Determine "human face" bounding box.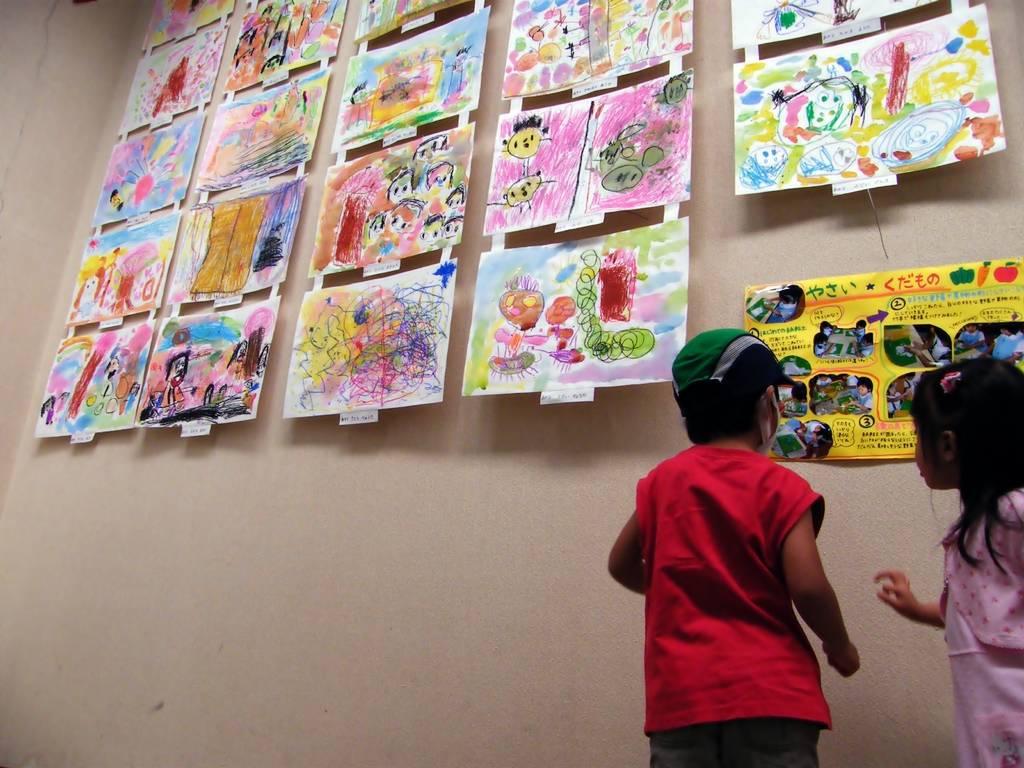
Determined: x1=420, y1=157, x2=454, y2=192.
